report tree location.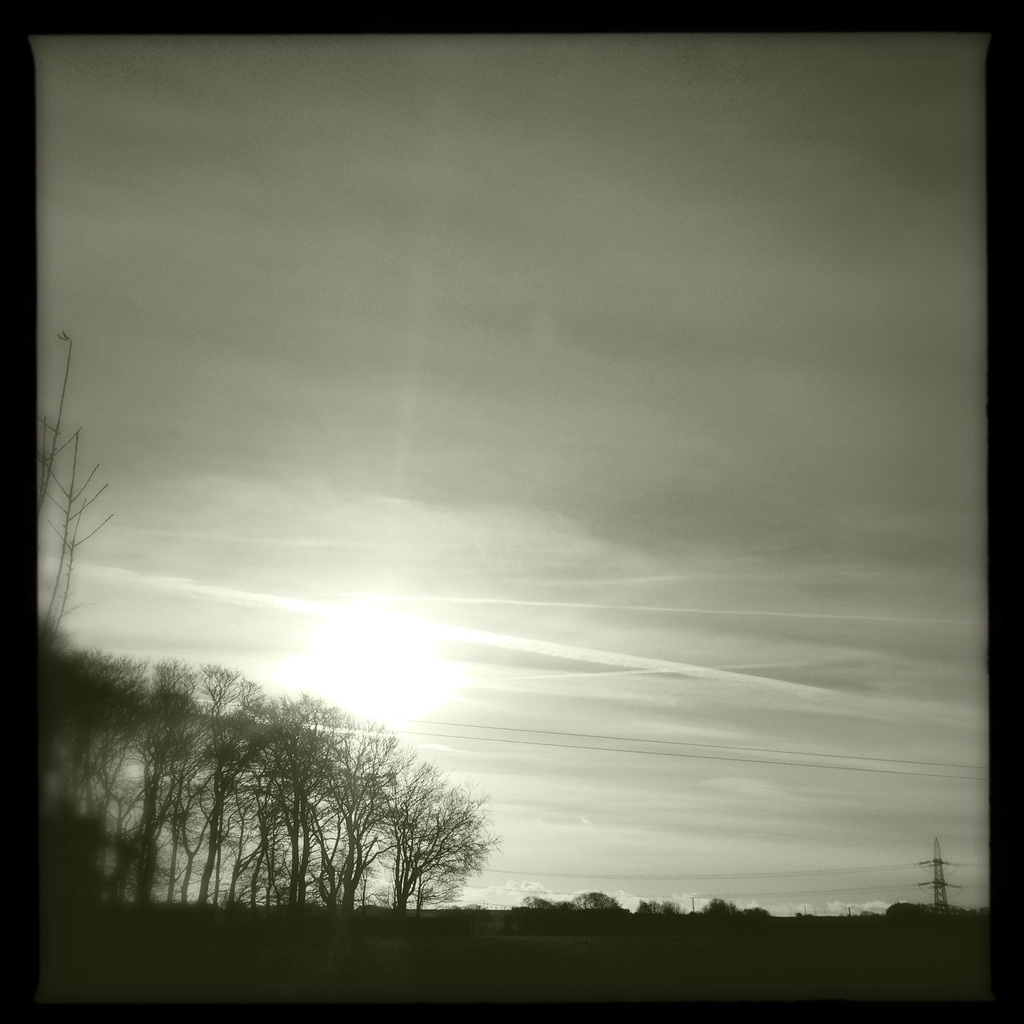
Report: bbox=(22, 399, 415, 931).
